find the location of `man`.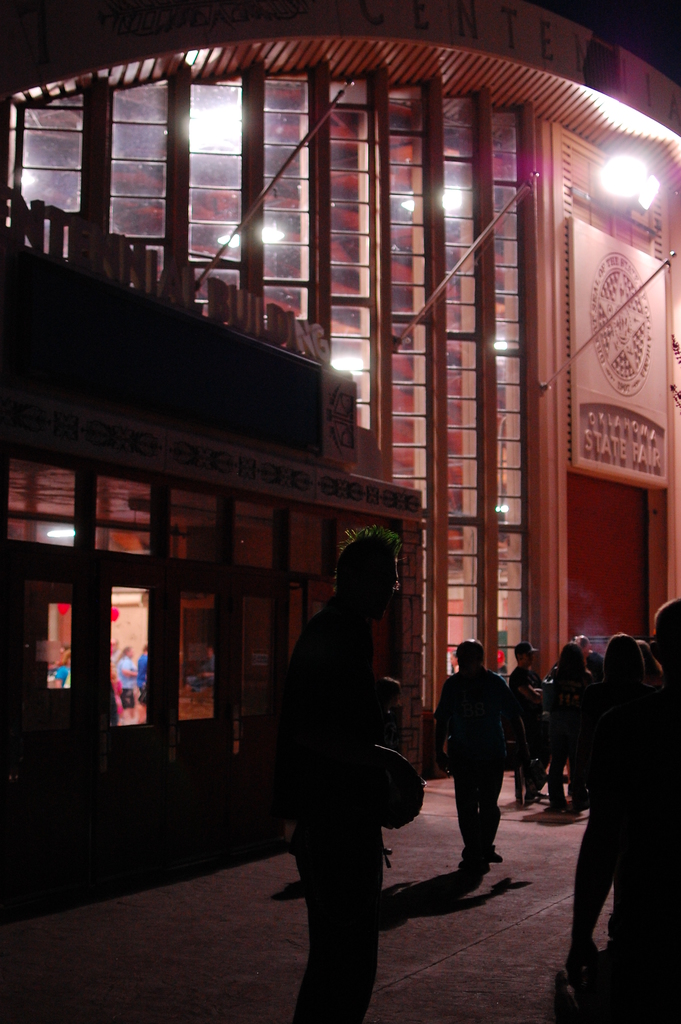
Location: crop(114, 645, 138, 708).
